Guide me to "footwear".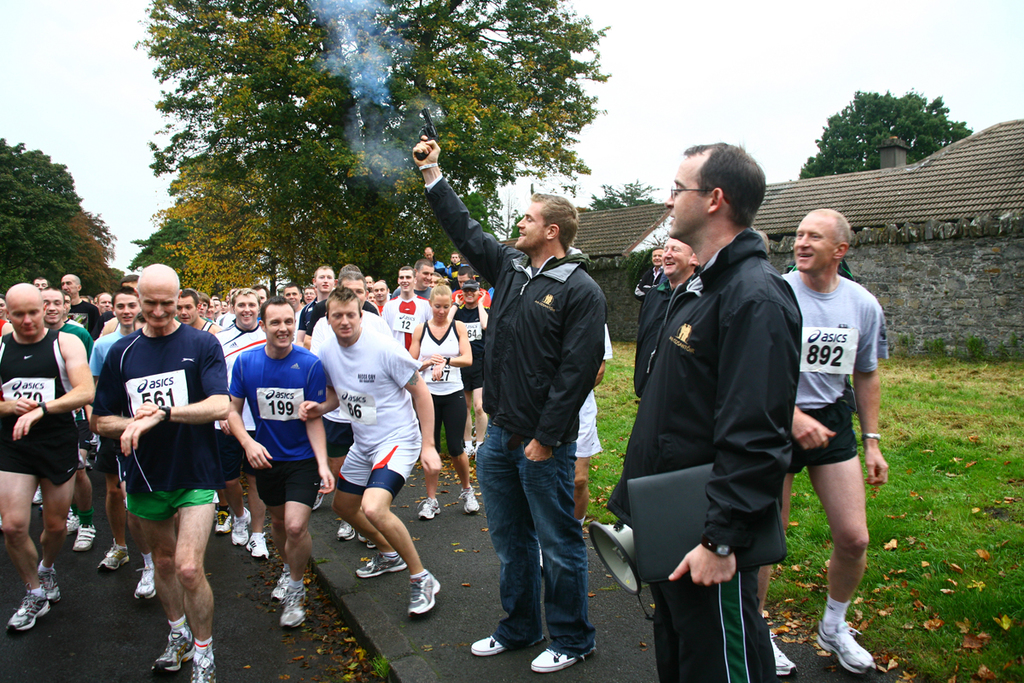
Guidance: 216/512/233/532.
